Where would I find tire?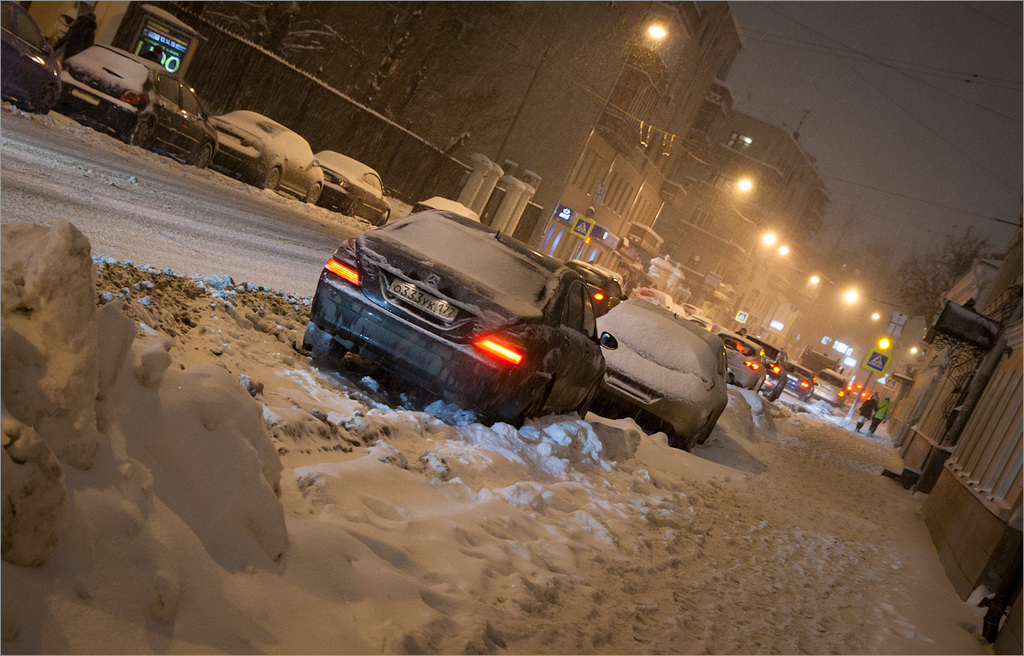
At [x1=375, y1=211, x2=390, y2=228].
